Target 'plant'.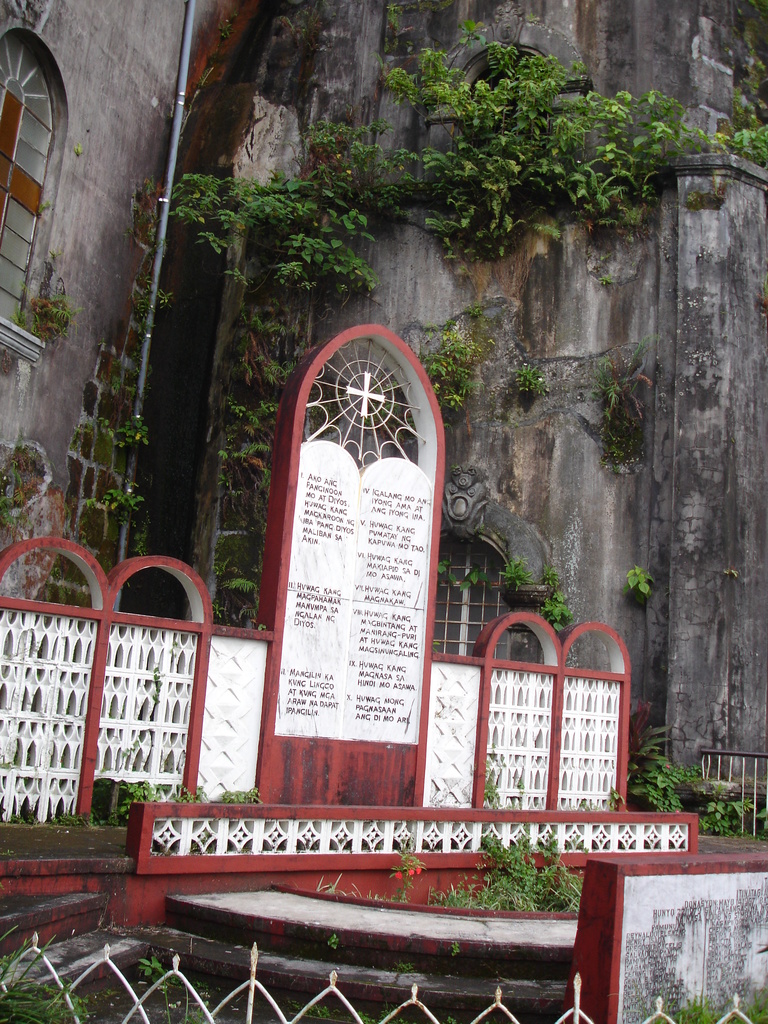
Target region: pyautogui.locateOnScreen(0, 977, 90, 1023).
